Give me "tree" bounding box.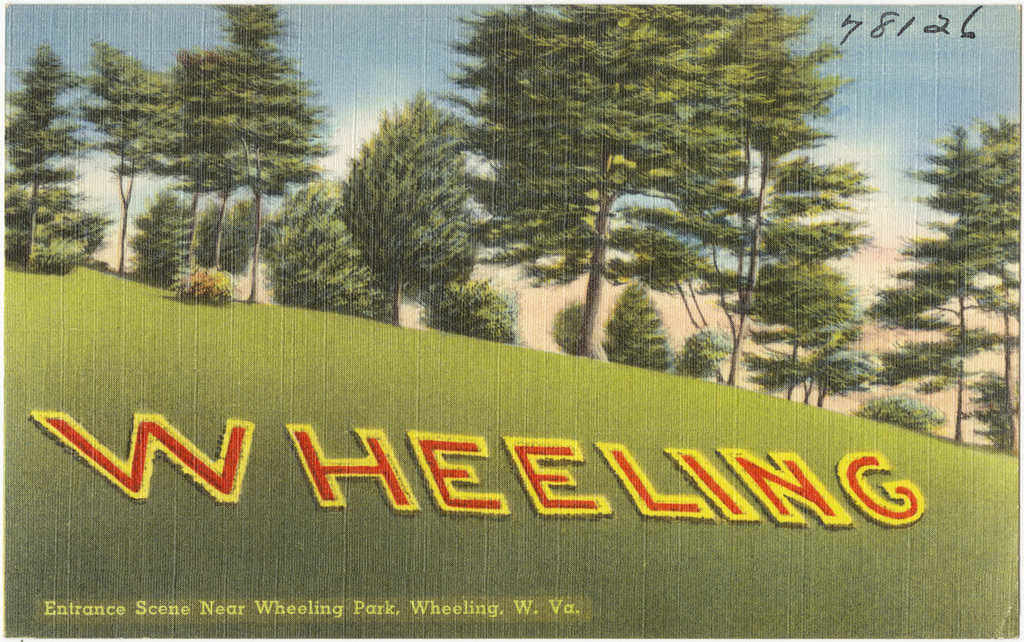
0 47 89 260.
